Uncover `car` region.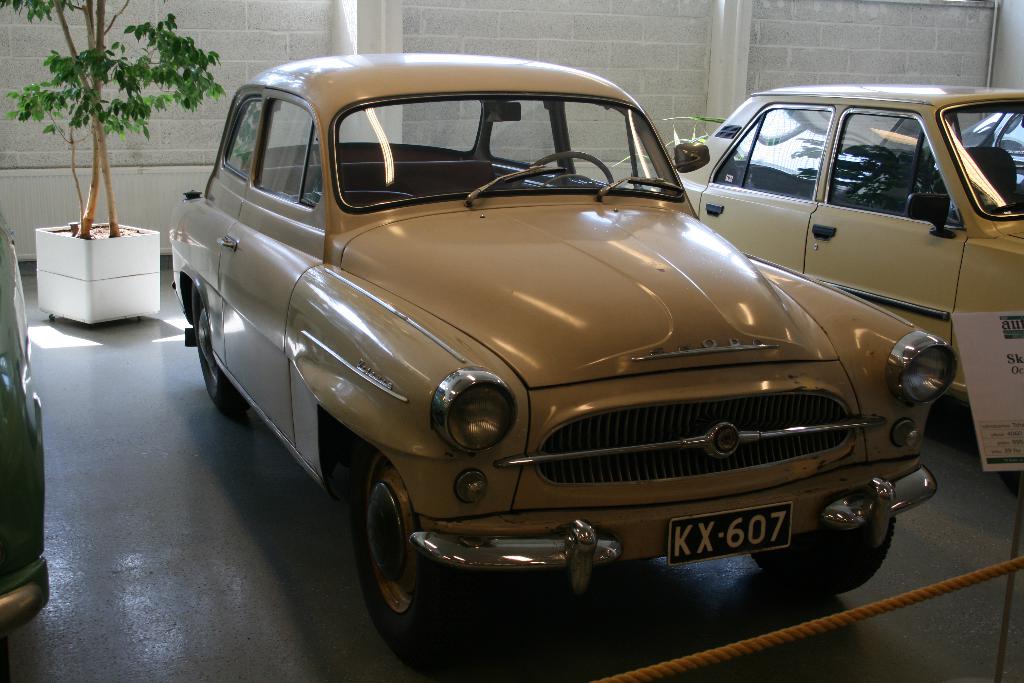
Uncovered: <box>173,45,953,670</box>.
